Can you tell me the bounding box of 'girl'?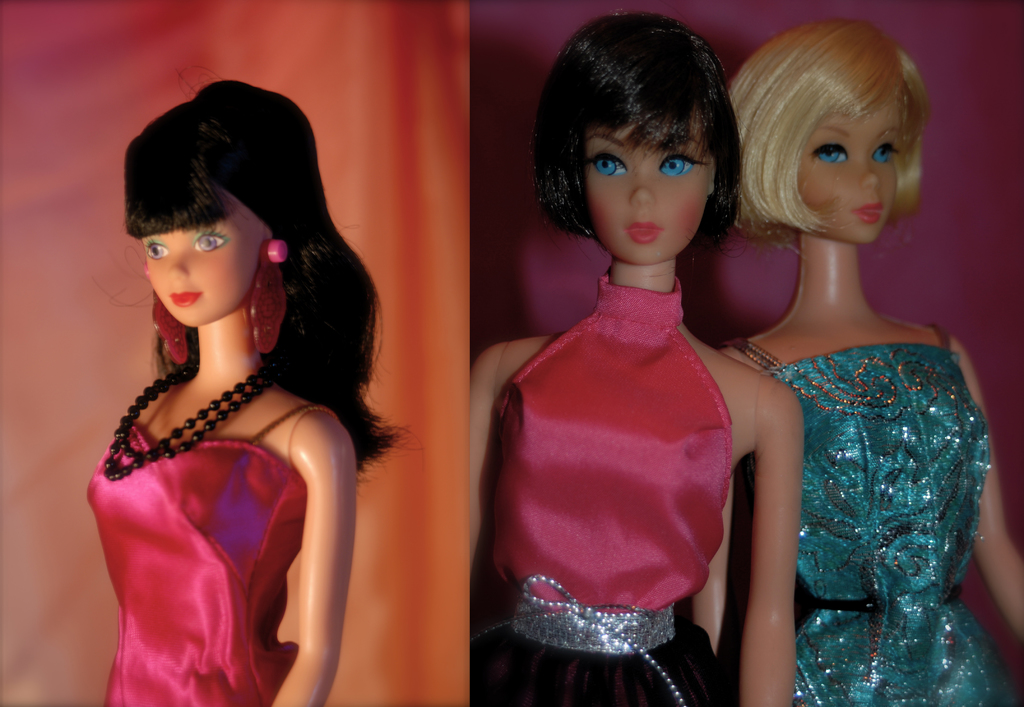
<bbox>87, 63, 429, 706</bbox>.
